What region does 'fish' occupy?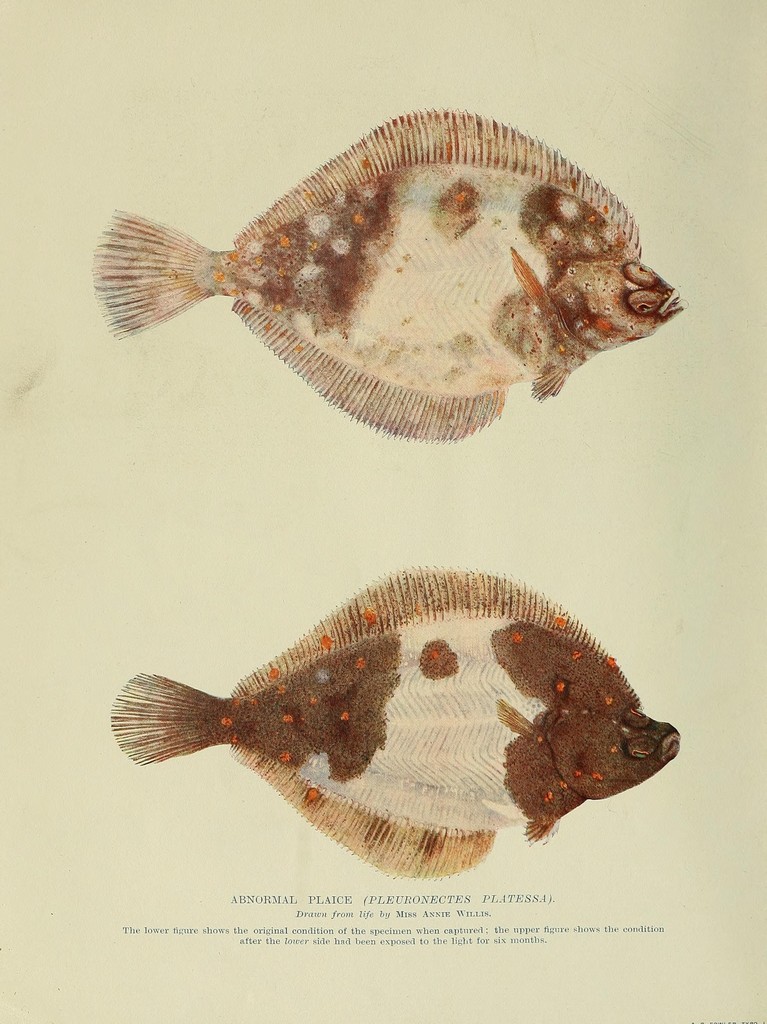
x1=92, y1=88, x2=684, y2=436.
